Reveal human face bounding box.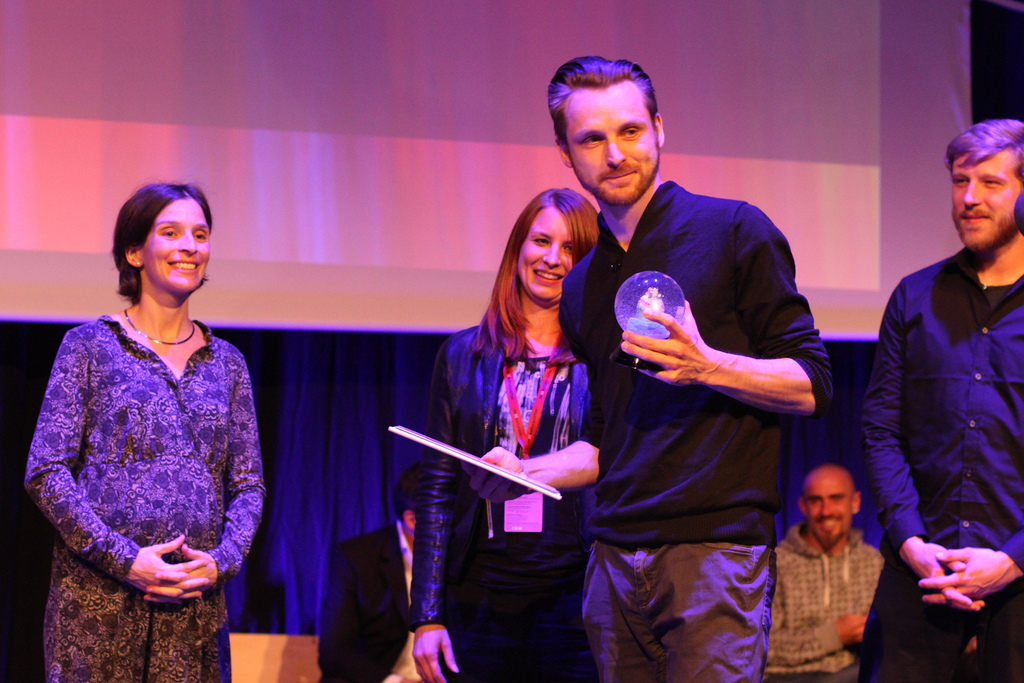
Revealed: l=139, t=199, r=210, b=292.
